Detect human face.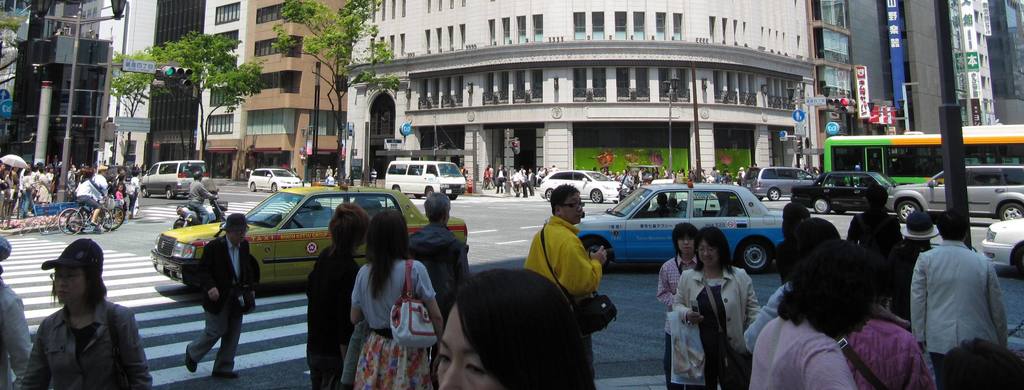
Detected at (438,305,503,389).
